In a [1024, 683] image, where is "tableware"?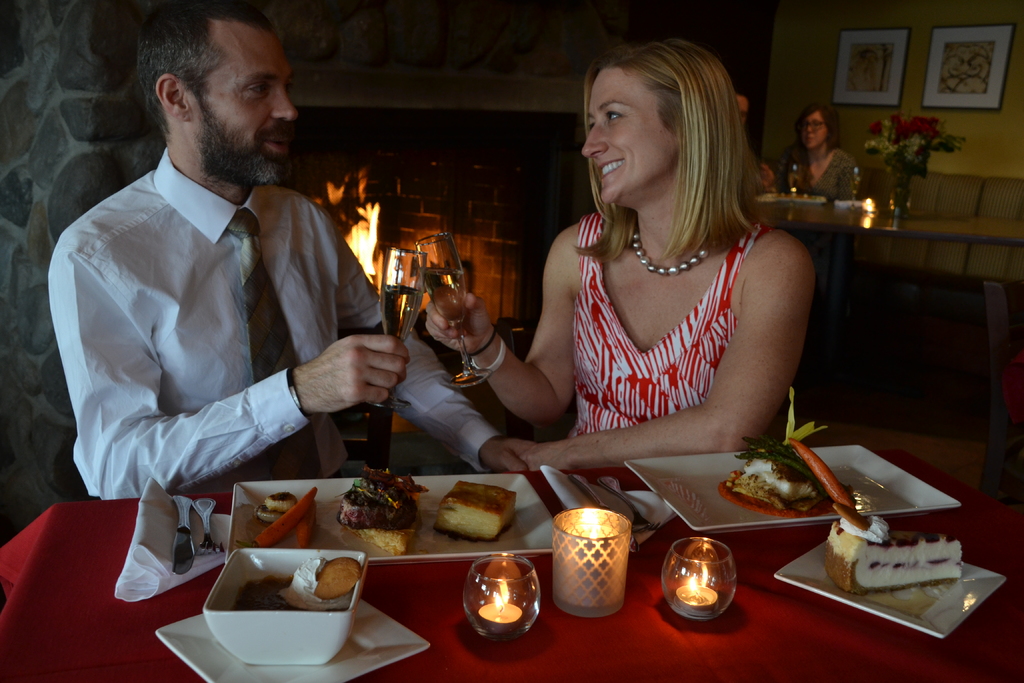
(171, 495, 195, 575).
